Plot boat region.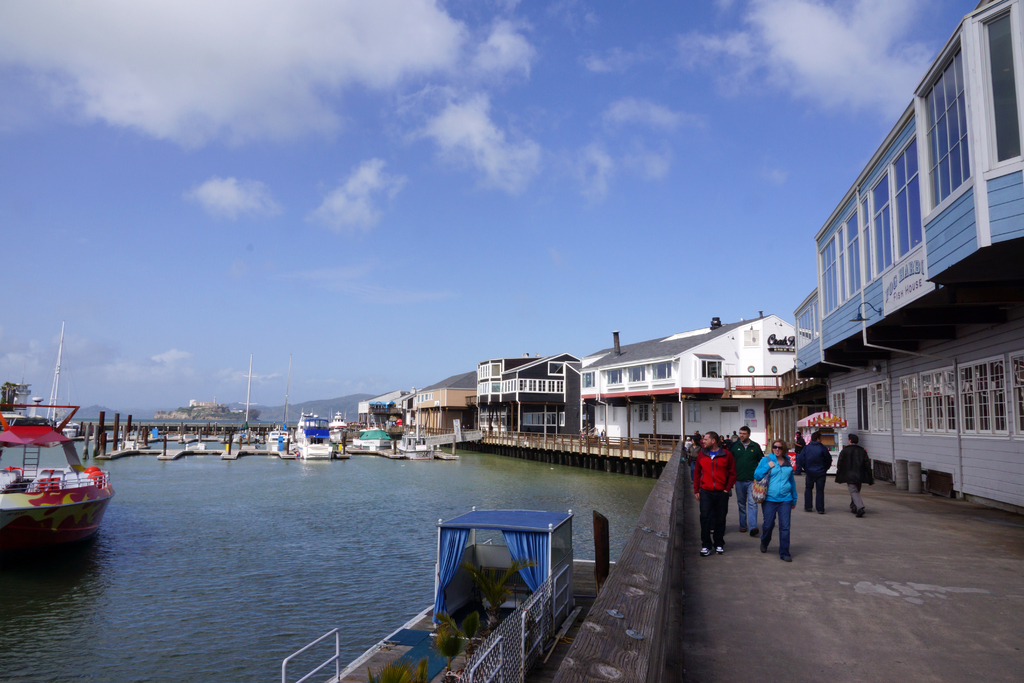
Plotted at l=353, t=404, r=397, b=457.
